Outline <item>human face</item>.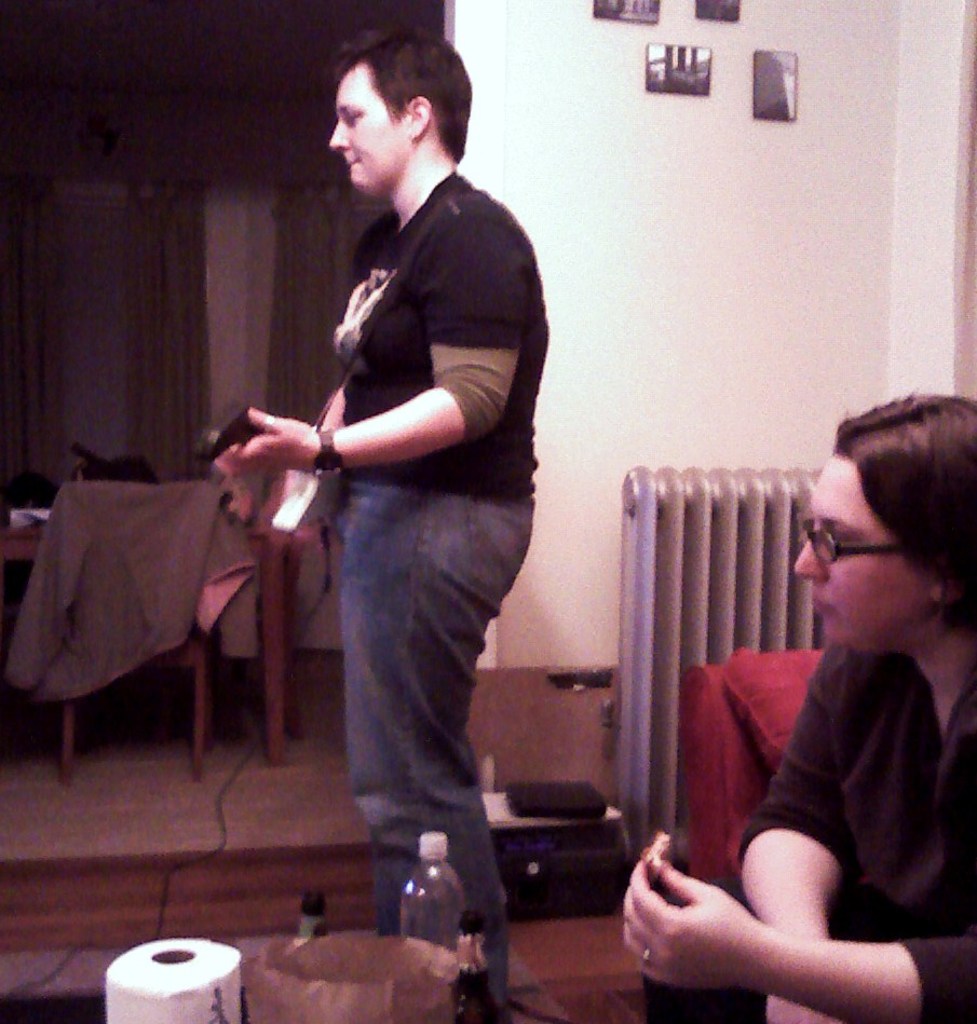
Outline: 327 74 402 201.
